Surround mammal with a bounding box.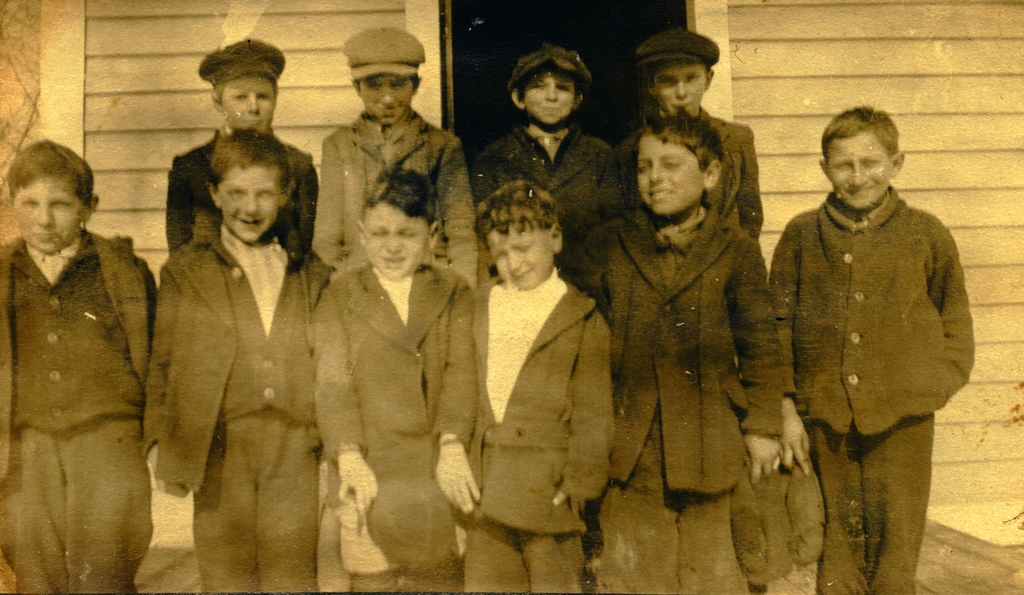
box(3, 115, 163, 594).
